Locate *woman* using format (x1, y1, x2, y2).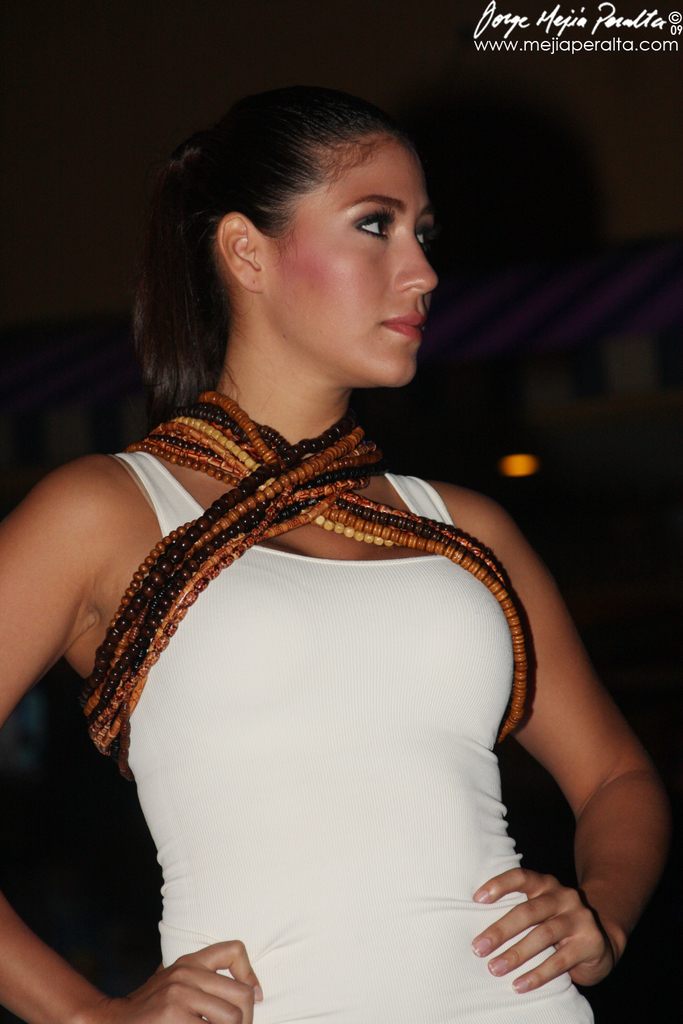
(0, 86, 665, 1023).
